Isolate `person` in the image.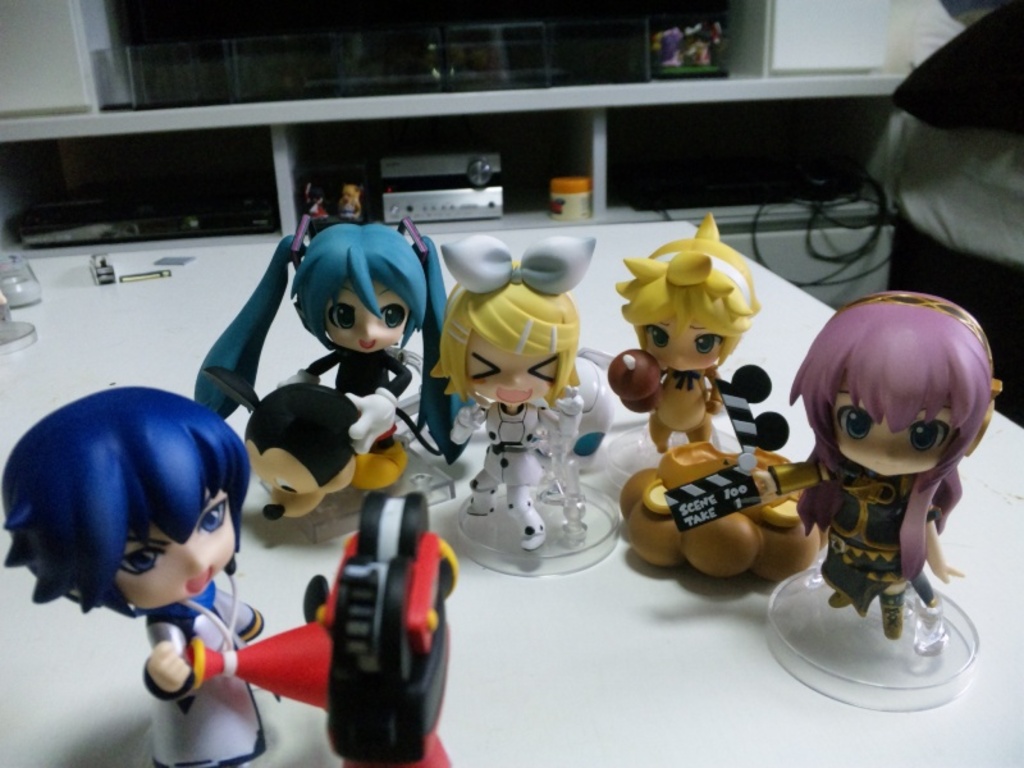
Isolated region: bbox(195, 214, 486, 476).
